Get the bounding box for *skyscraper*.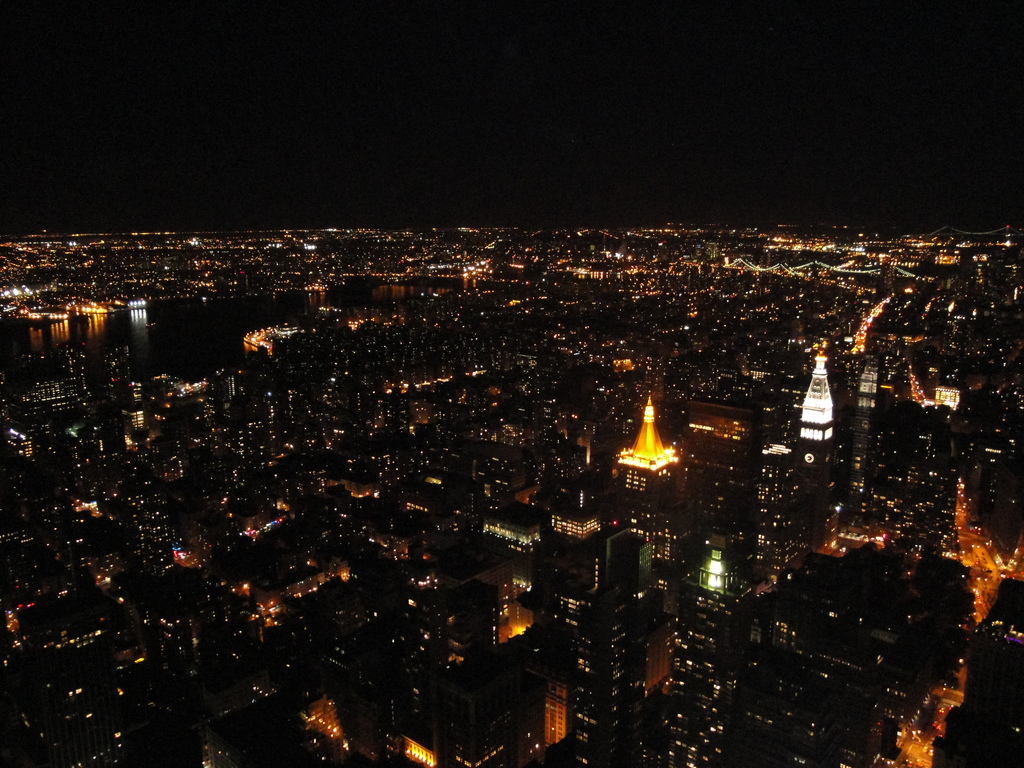
bbox(392, 639, 572, 767).
